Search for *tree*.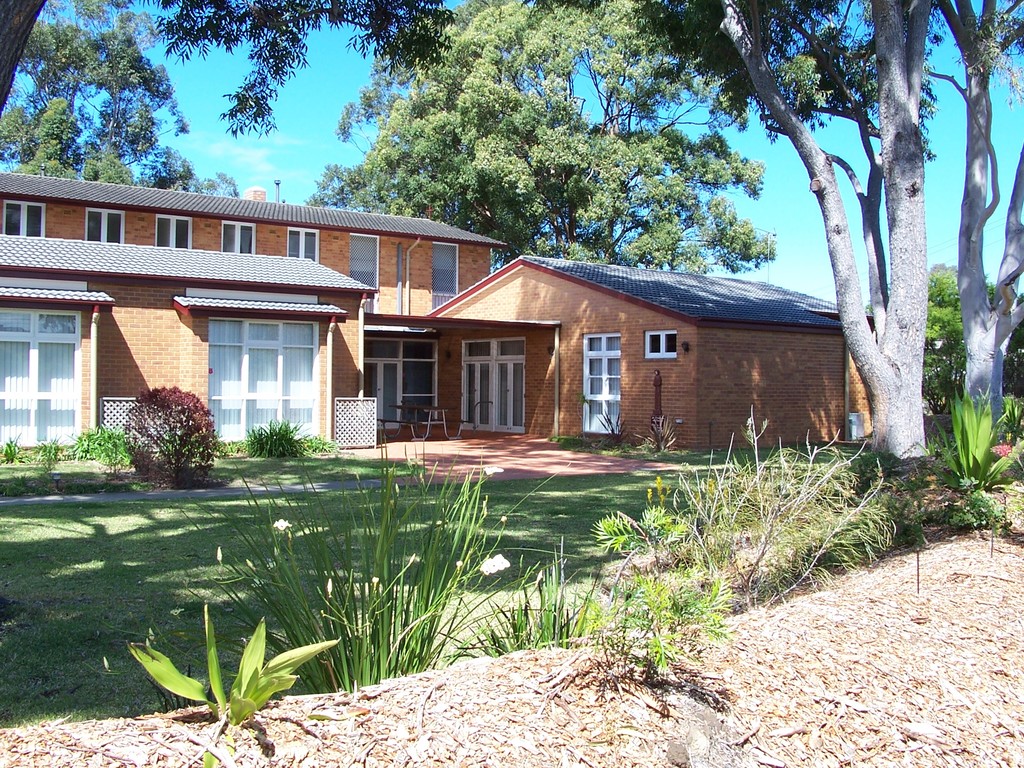
Found at 605/33/1007/419.
